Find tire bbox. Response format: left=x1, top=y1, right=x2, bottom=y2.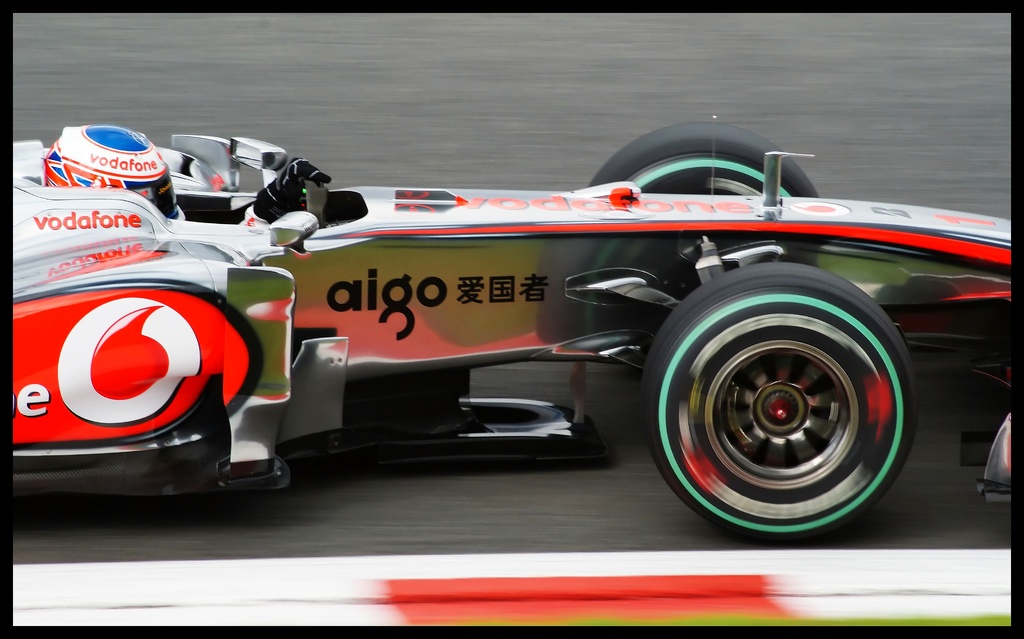
left=641, top=255, right=927, bottom=550.
